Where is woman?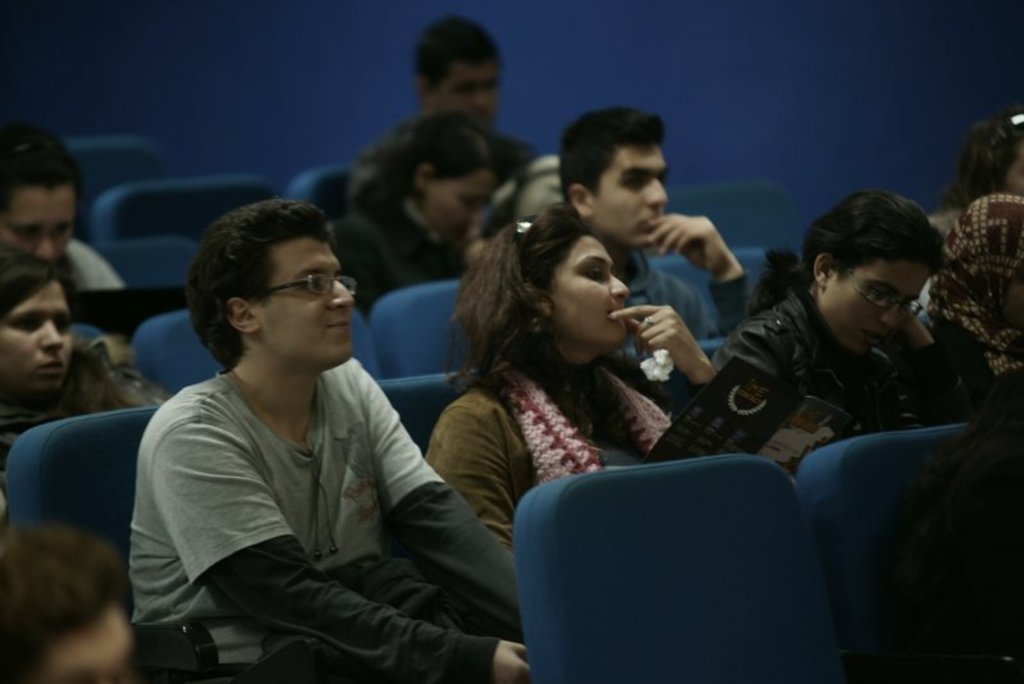
detection(416, 192, 710, 575).
